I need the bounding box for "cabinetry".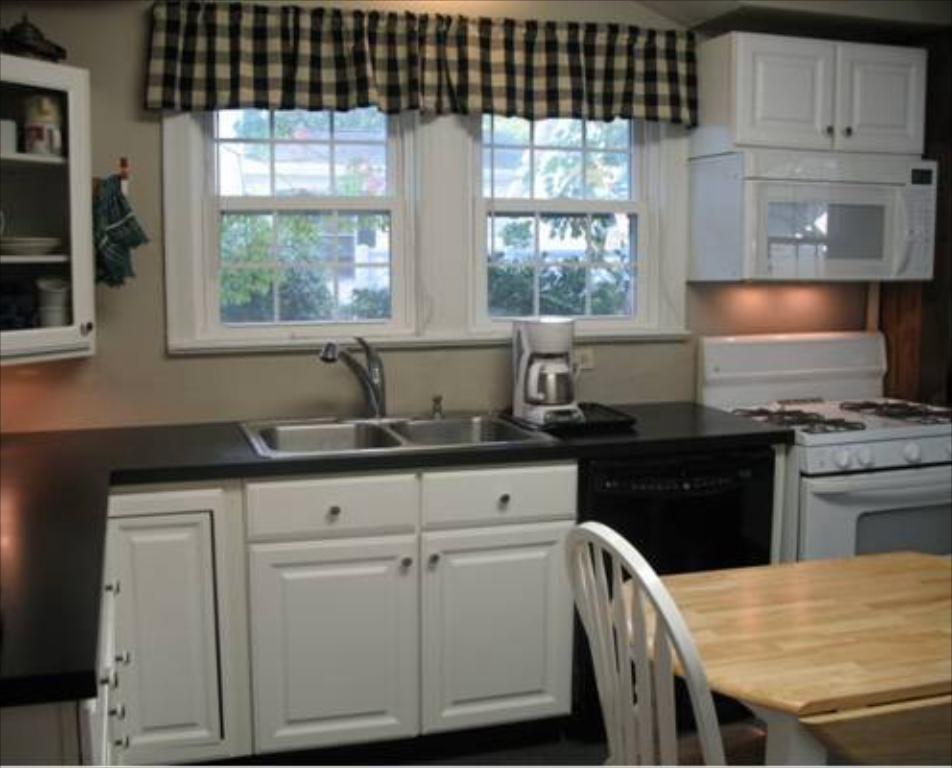
Here it is: <bbox>0, 61, 100, 165</bbox>.
